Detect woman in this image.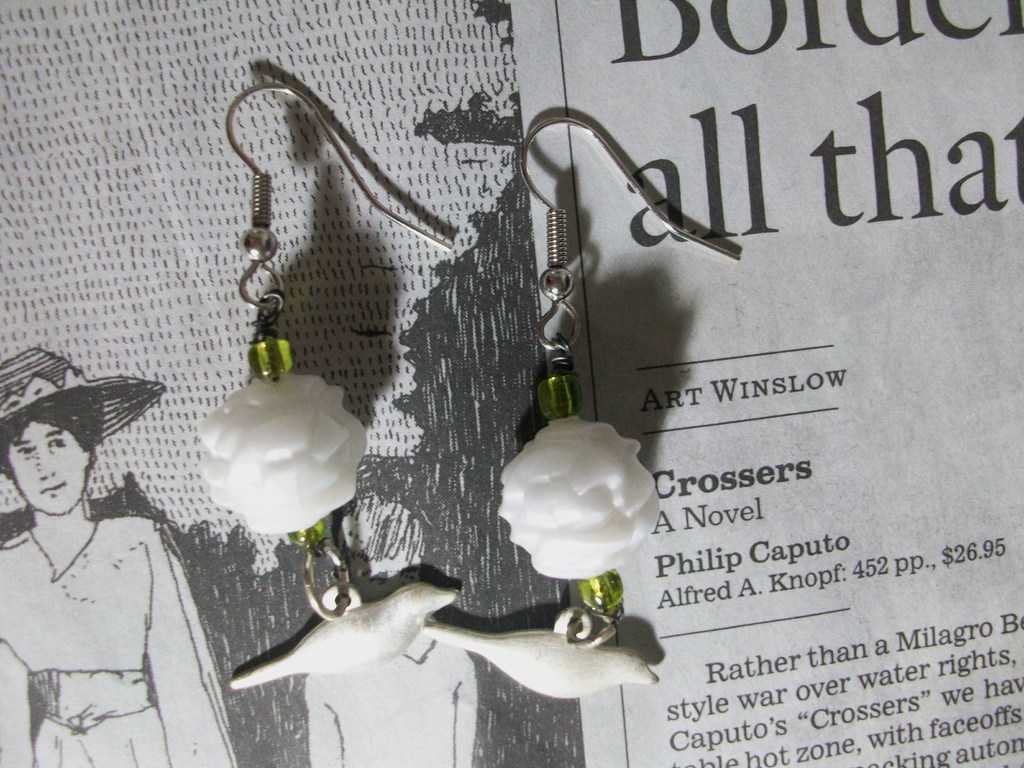
Detection: l=0, t=347, r=232, b=767.
